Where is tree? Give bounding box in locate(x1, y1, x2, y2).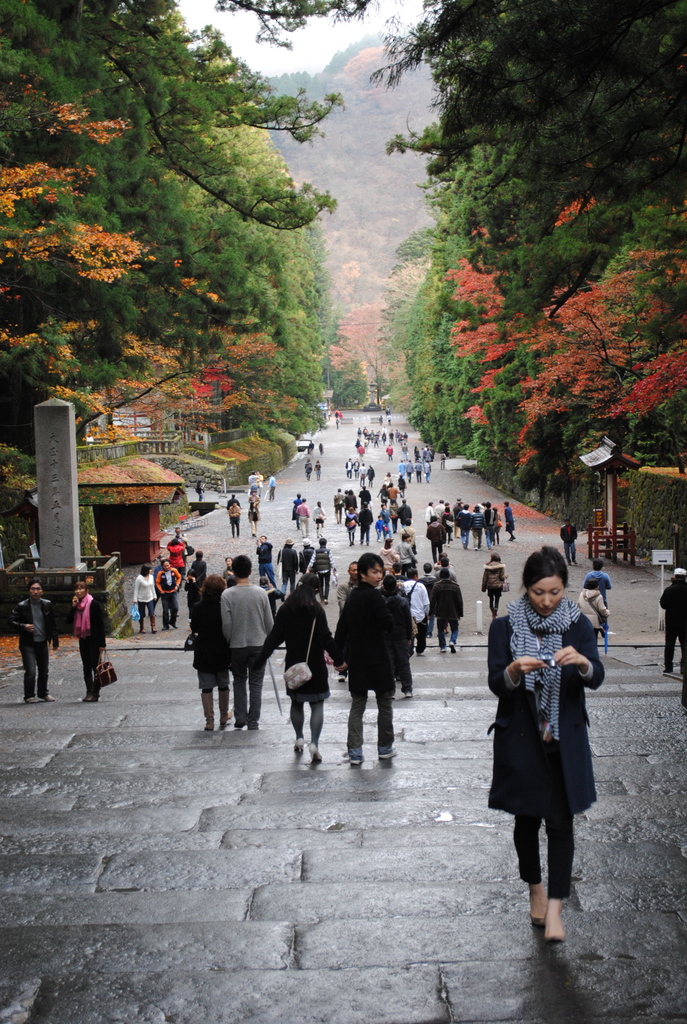
locate(0, 0, 369, 230).
